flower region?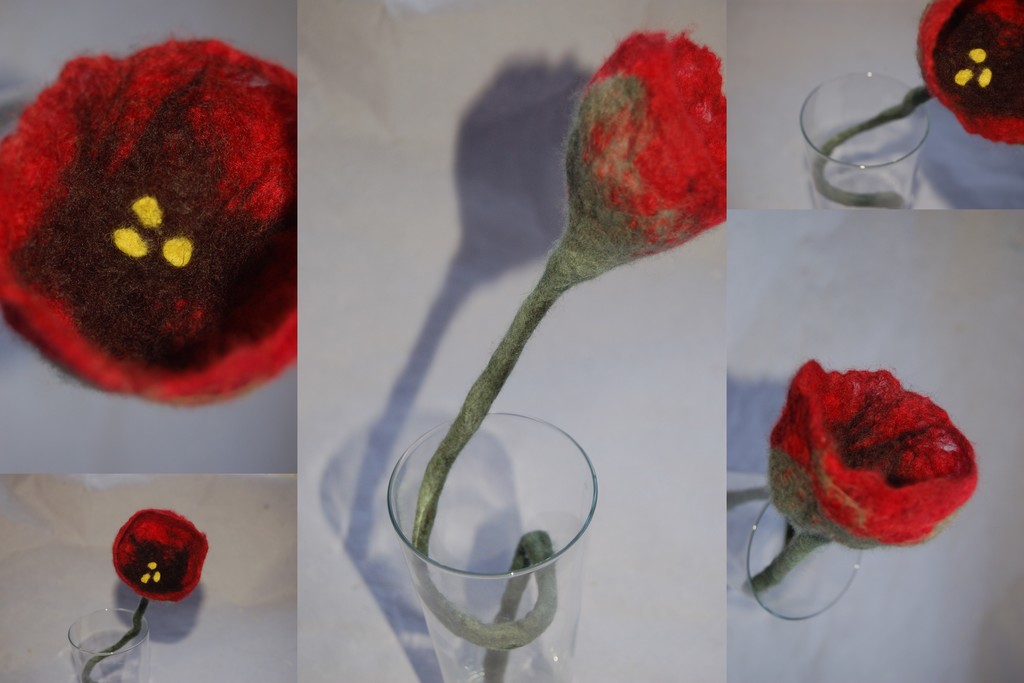
locate(107, 504, 211, 605)
